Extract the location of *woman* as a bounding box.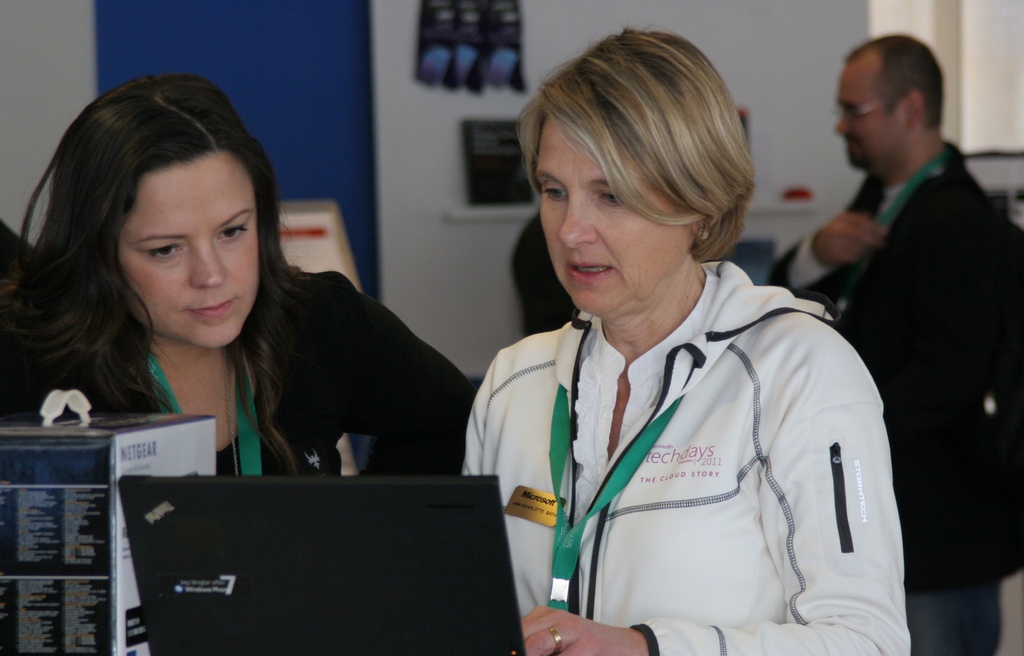
[left=451, top=51, right=932, bottom=647].
